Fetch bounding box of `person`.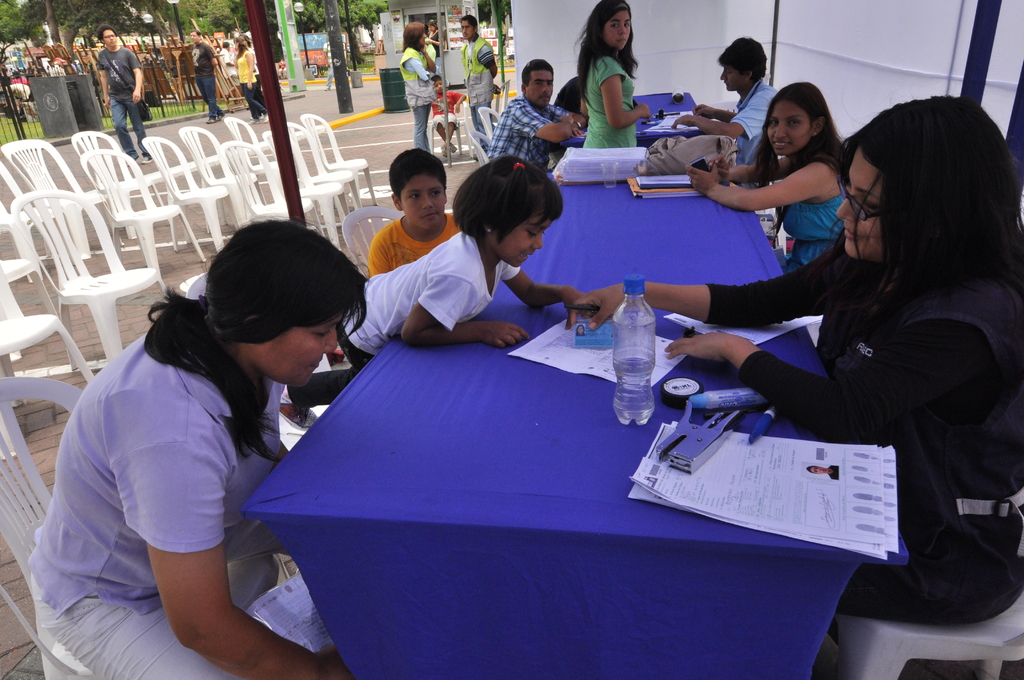
Bbox: [x1=429, y1=77, x2=465, y2=151].
